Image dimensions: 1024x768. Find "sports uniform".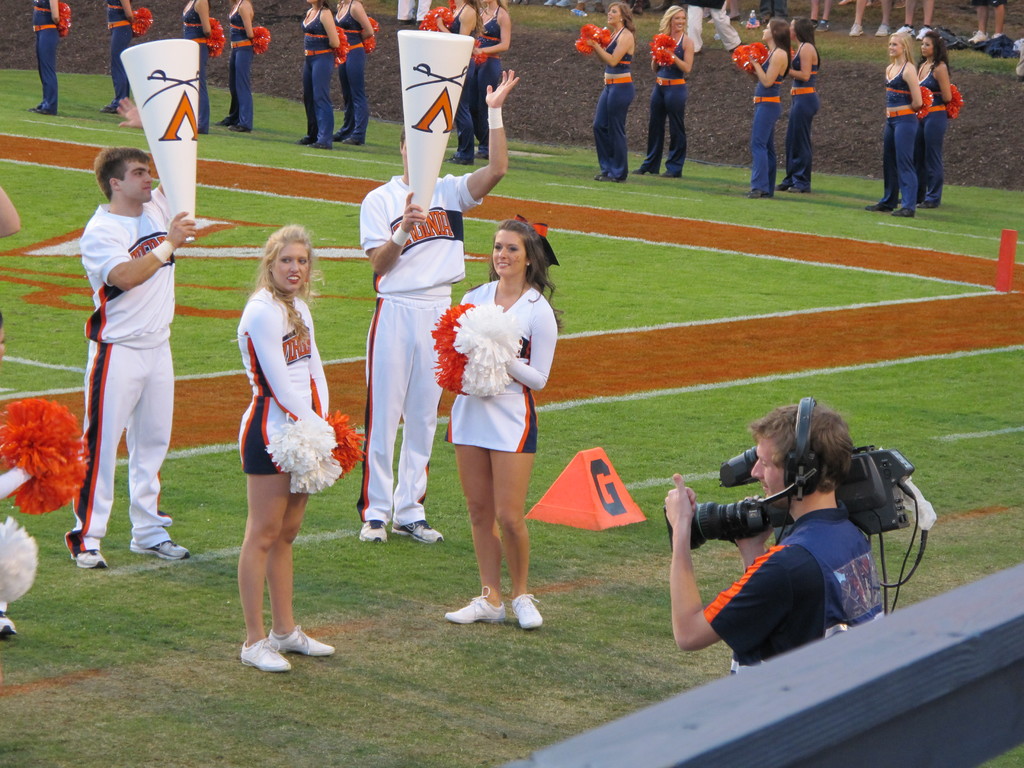
box(863, 58, 932, 221).
